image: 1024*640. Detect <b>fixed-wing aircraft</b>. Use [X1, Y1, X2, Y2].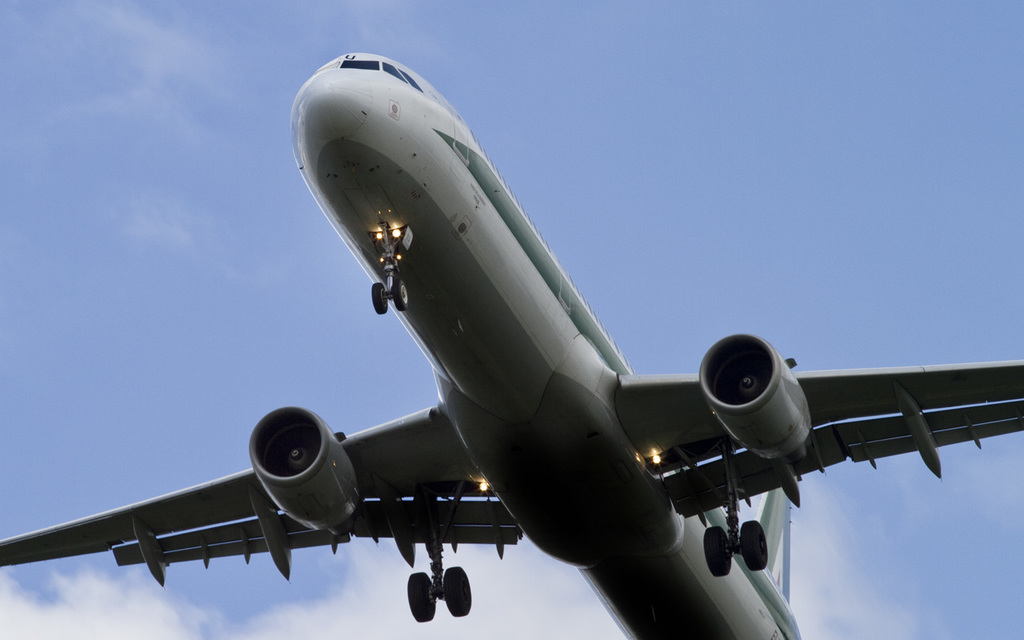
[0, 50, 1023, 639].
